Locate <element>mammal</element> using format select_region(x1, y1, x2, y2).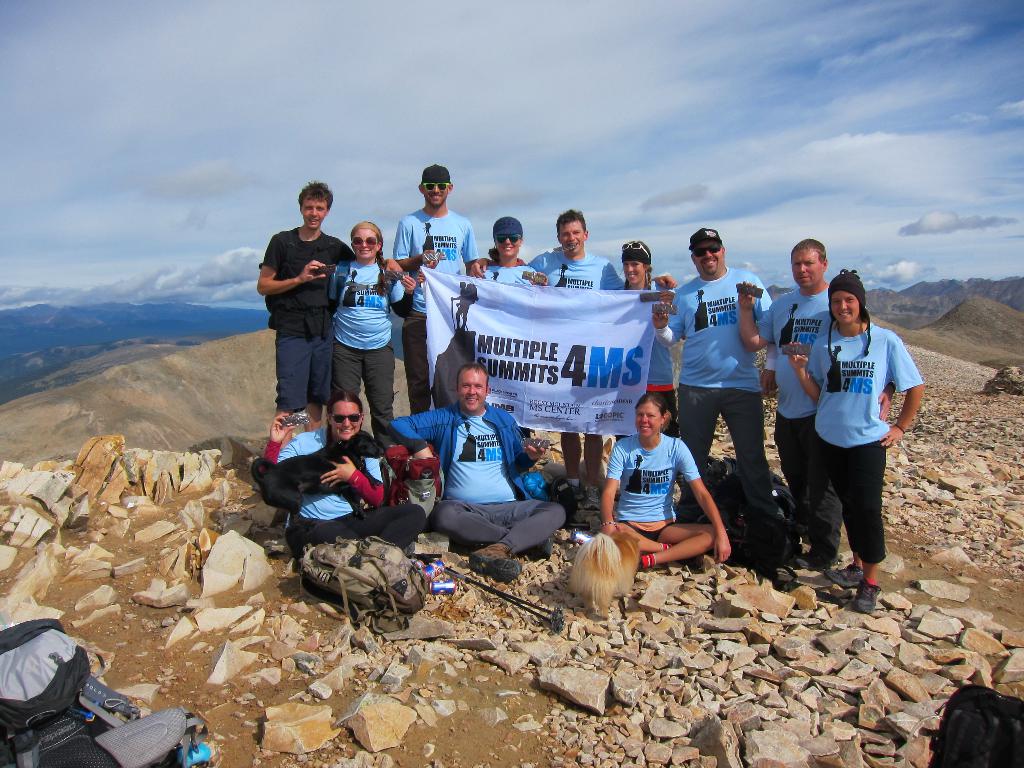
select_region(598, 388, 732, 569).
